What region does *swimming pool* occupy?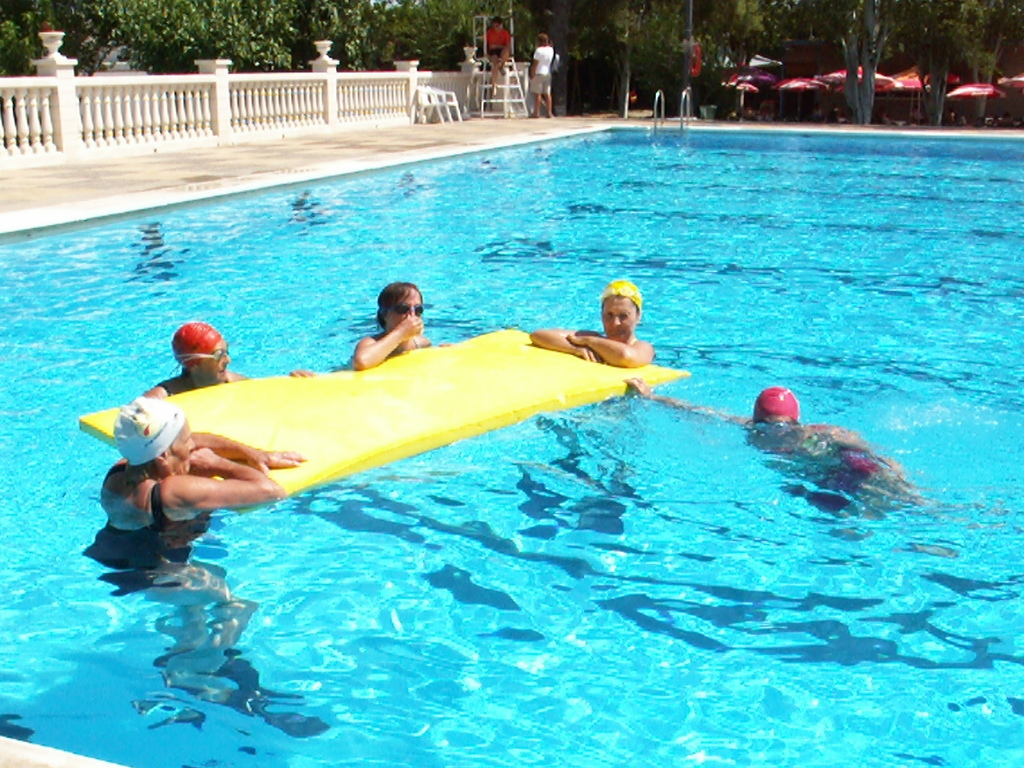
Rect(0, 123, 1023, 767).
